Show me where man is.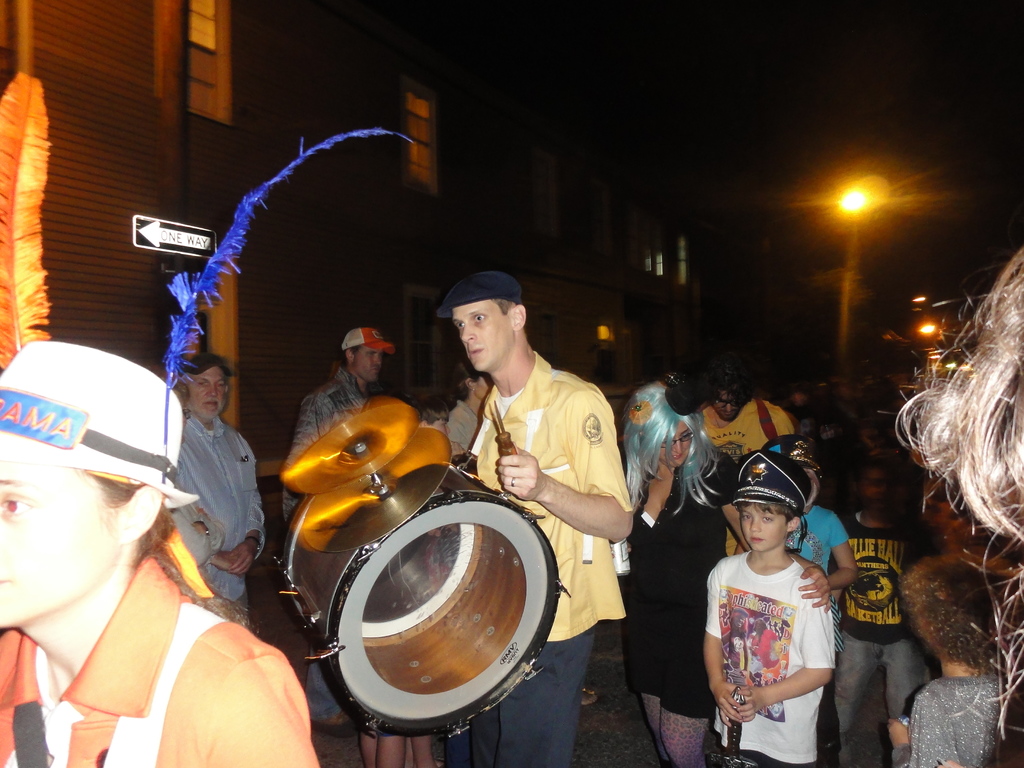
man is at (left=703, top=352, right=798, bottom=559).
